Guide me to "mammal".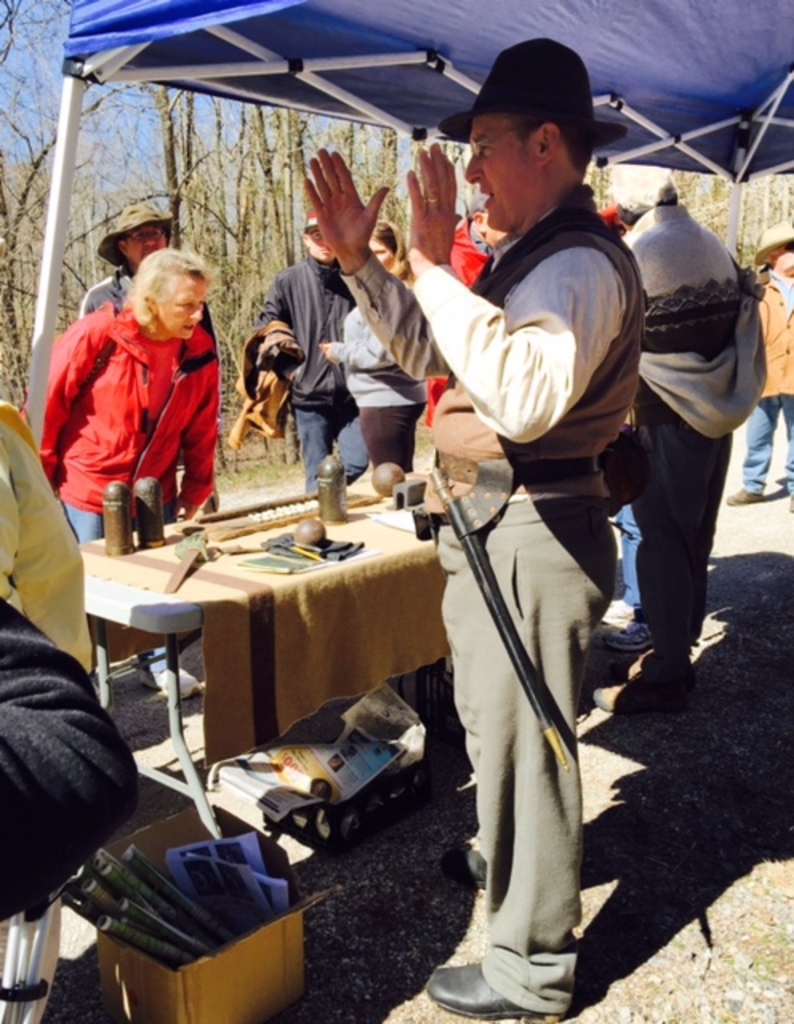
Guidance: <box>32,242,221,541</box>.
